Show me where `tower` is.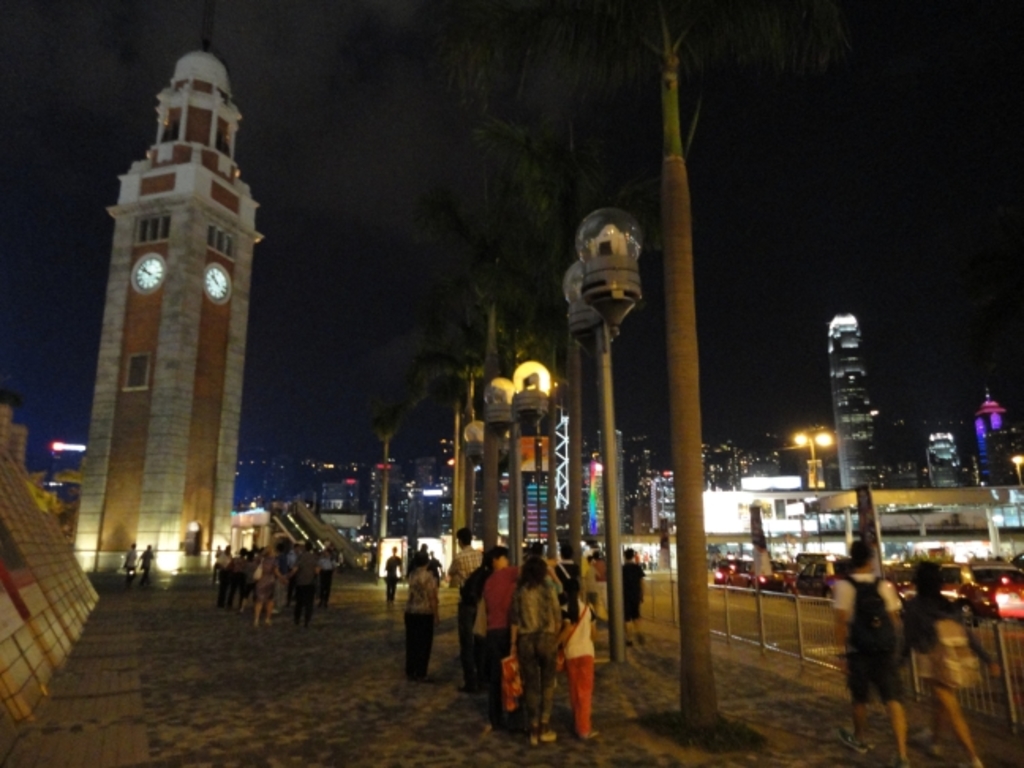
`tower` is at l=826, t=303, r=880, b=490.
